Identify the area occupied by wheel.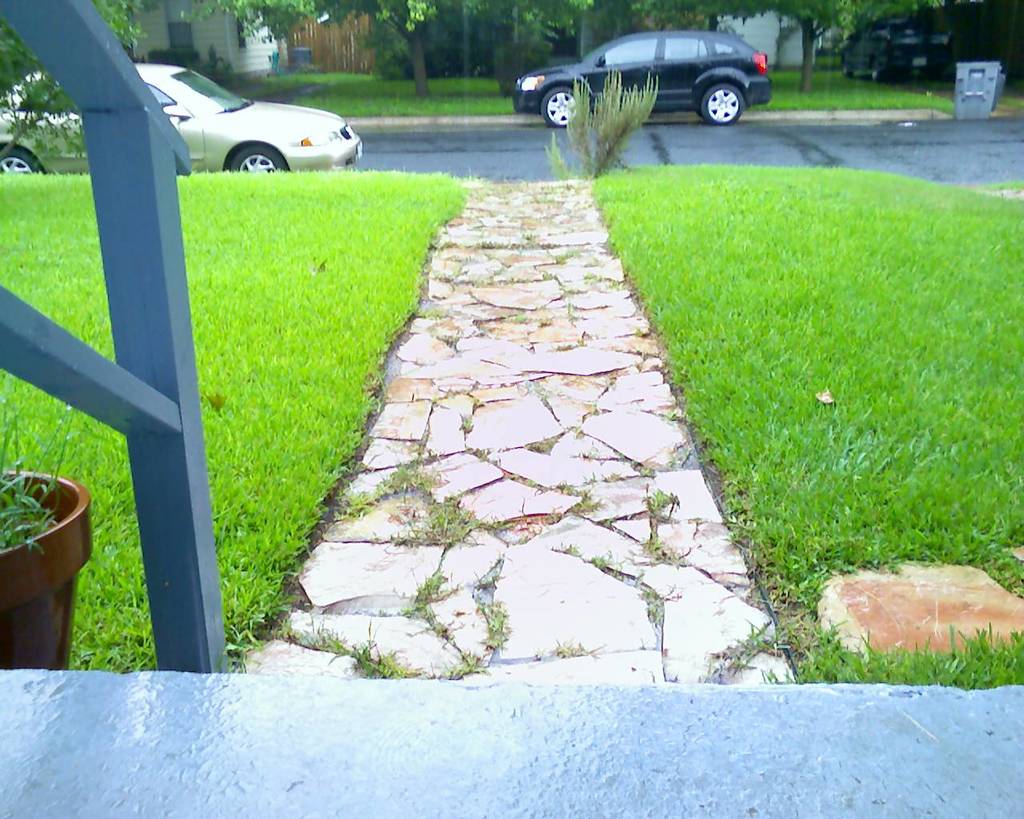
Area: crop(702, 80, 746, 126).
